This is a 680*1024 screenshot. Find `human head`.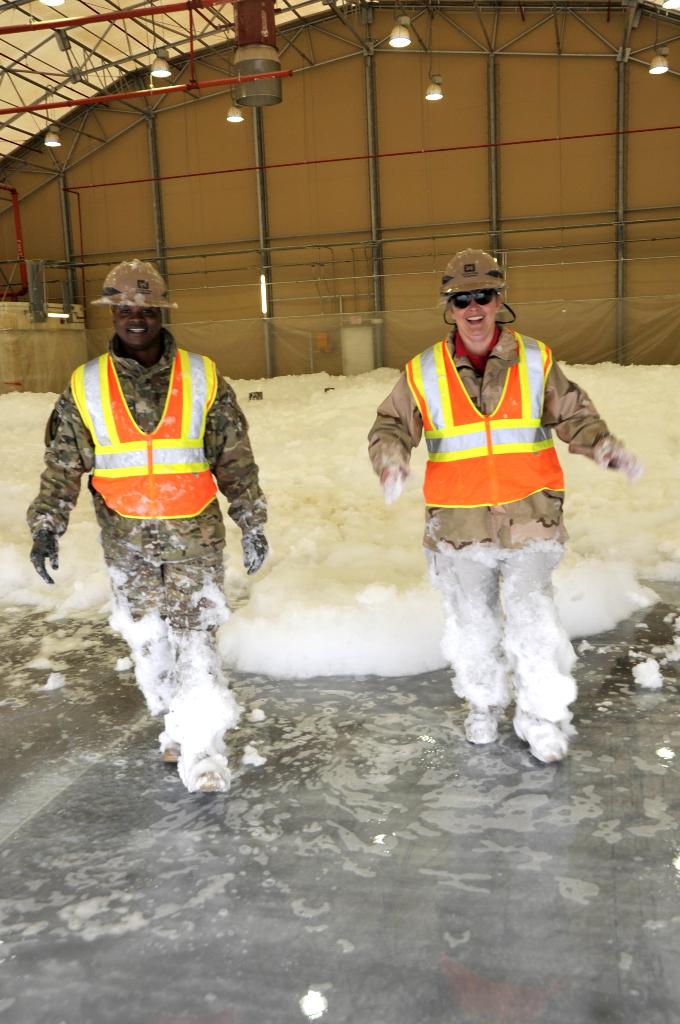
Bounding box: select_region(443, 247, 505, 339).
